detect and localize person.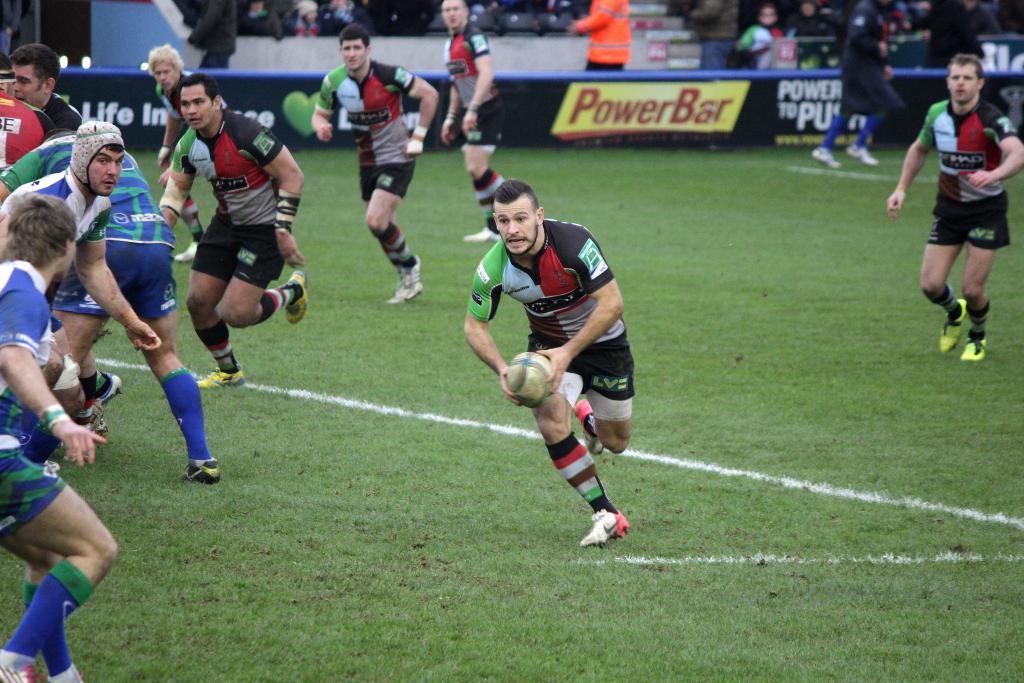
Localized at x1=444 y1=0 x2=506 y2=243.
